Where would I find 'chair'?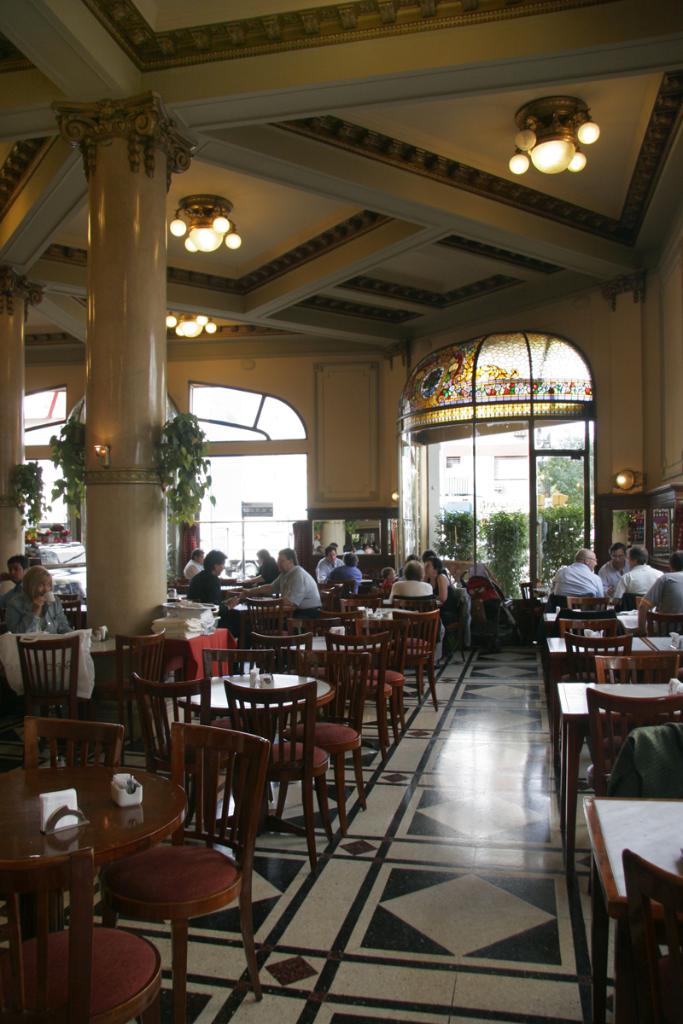
At [564, 595, 607, 613].
